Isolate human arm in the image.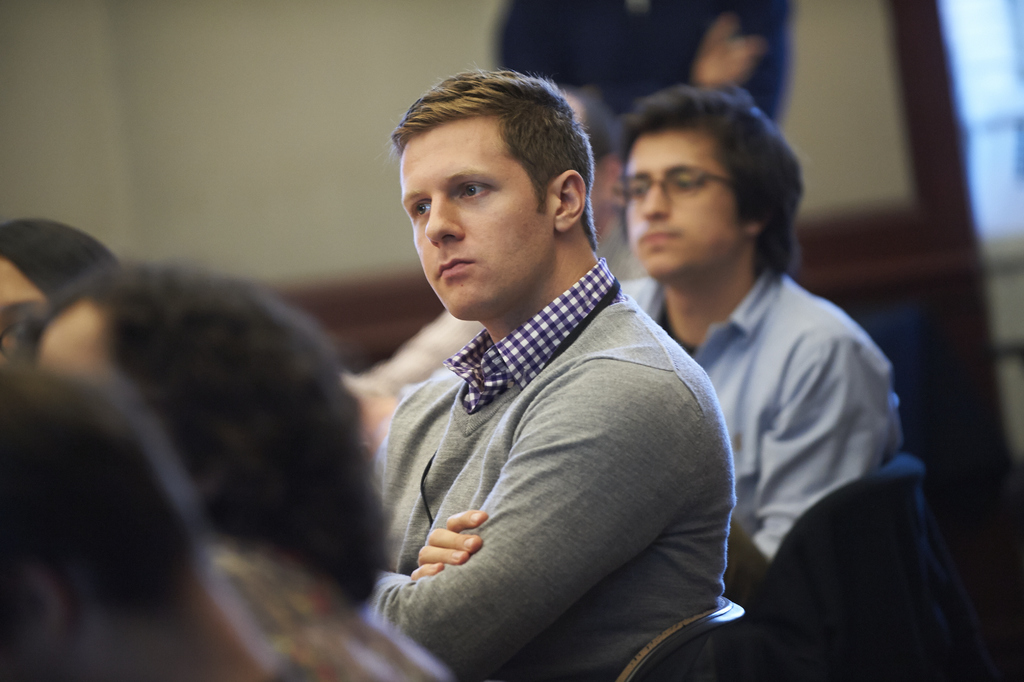
Isolated region: bbox=[732, 353, 900, 585].
